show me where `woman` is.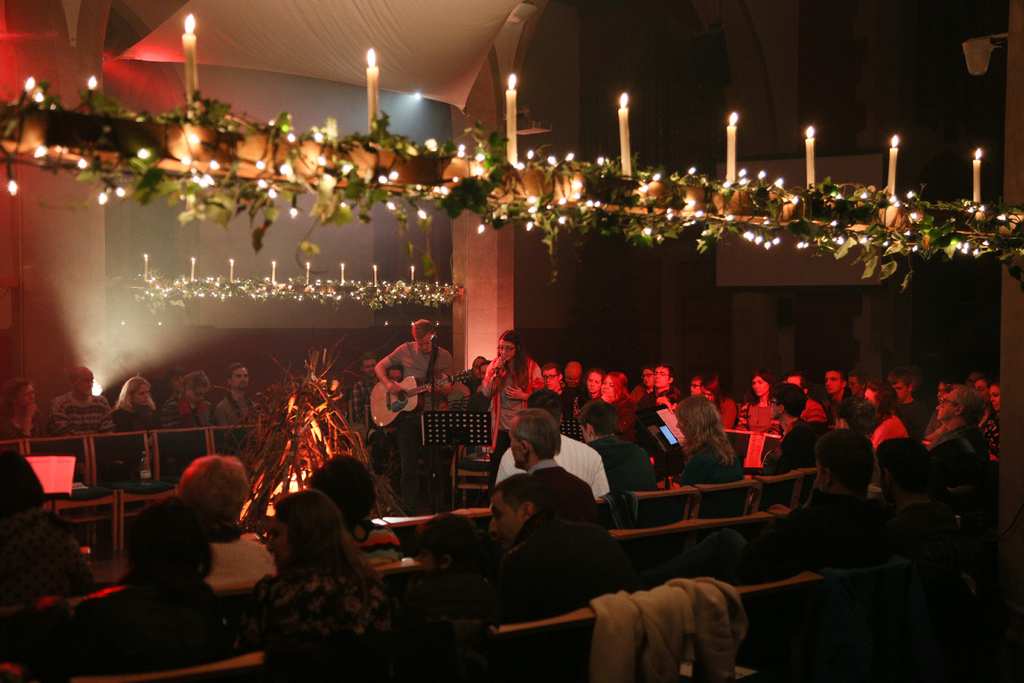
`woman` is at 110/370/159/458.
